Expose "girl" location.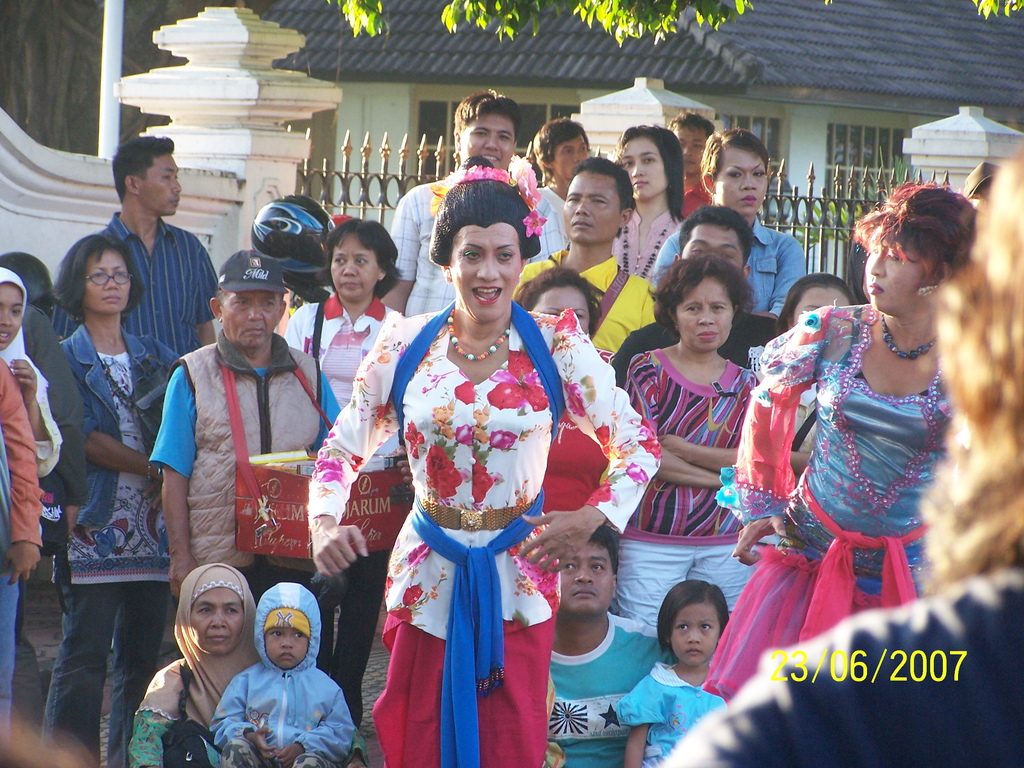
Exposed at select_region(208, 581, 359, 766).
